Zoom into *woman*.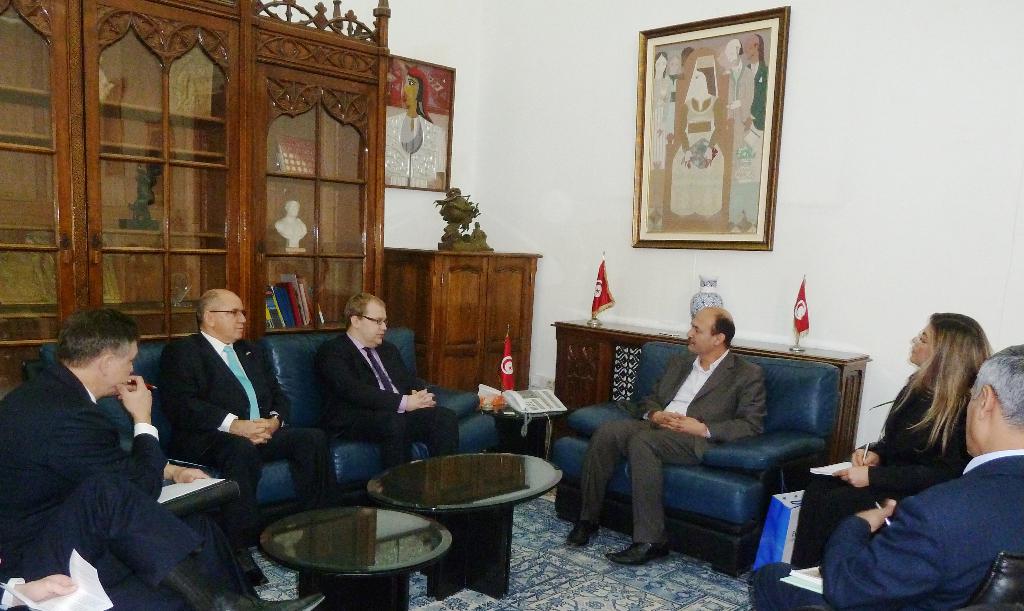
Zoom target: 665:47:683:128.
